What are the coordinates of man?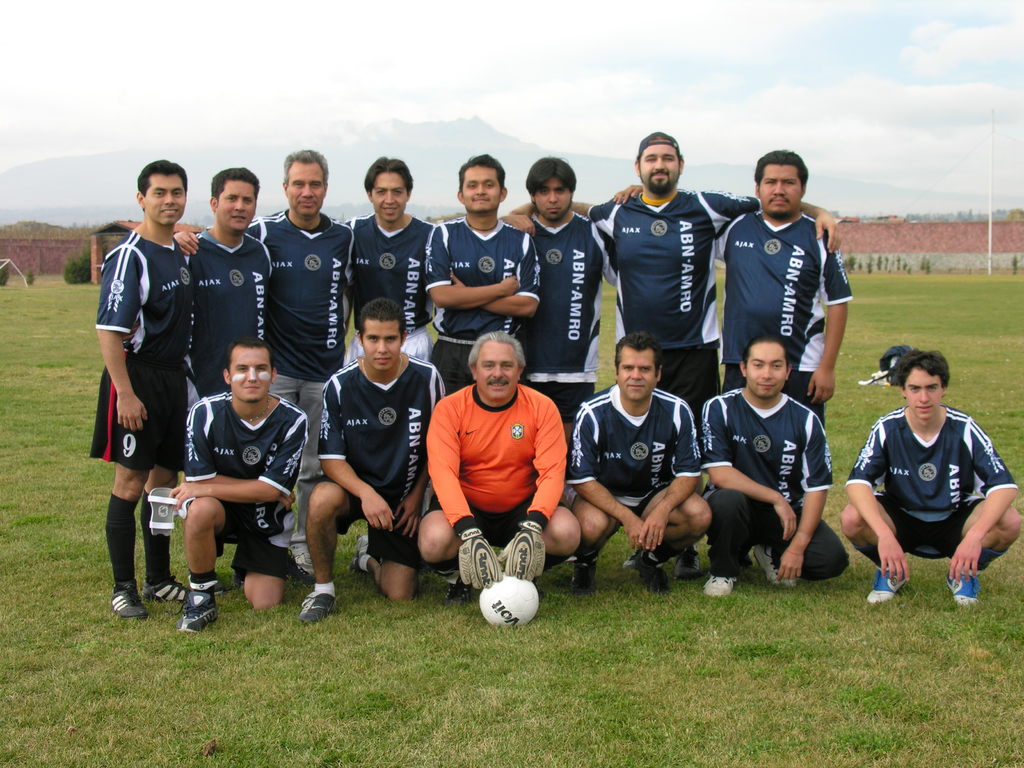
bbox=(173, 149, 349, 574).
